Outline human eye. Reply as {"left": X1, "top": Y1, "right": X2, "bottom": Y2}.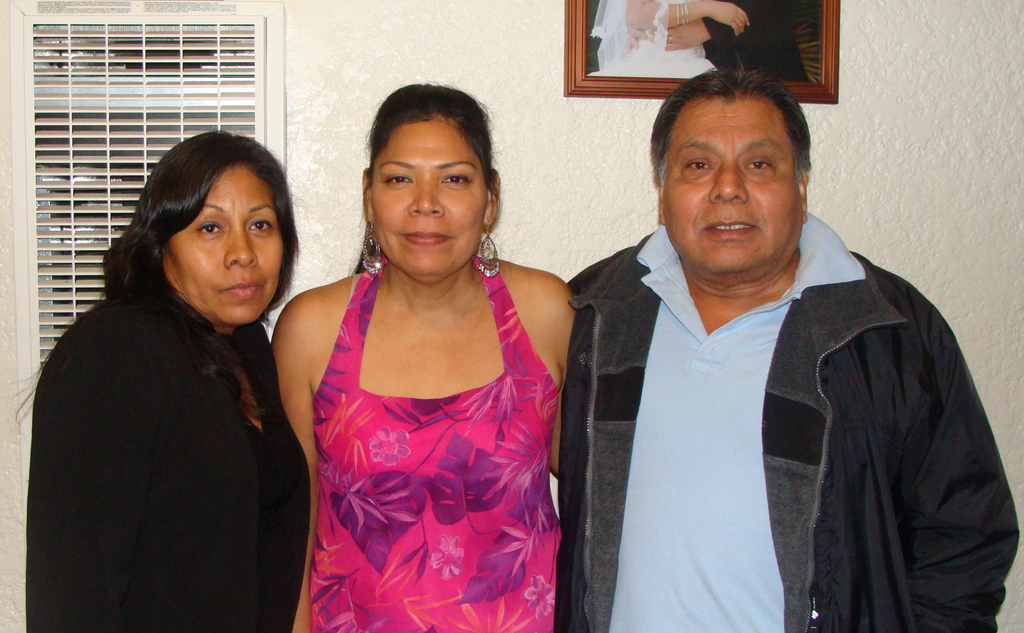
{"left": 740, "top": 156, "right": 772, "bottom": 175}.
